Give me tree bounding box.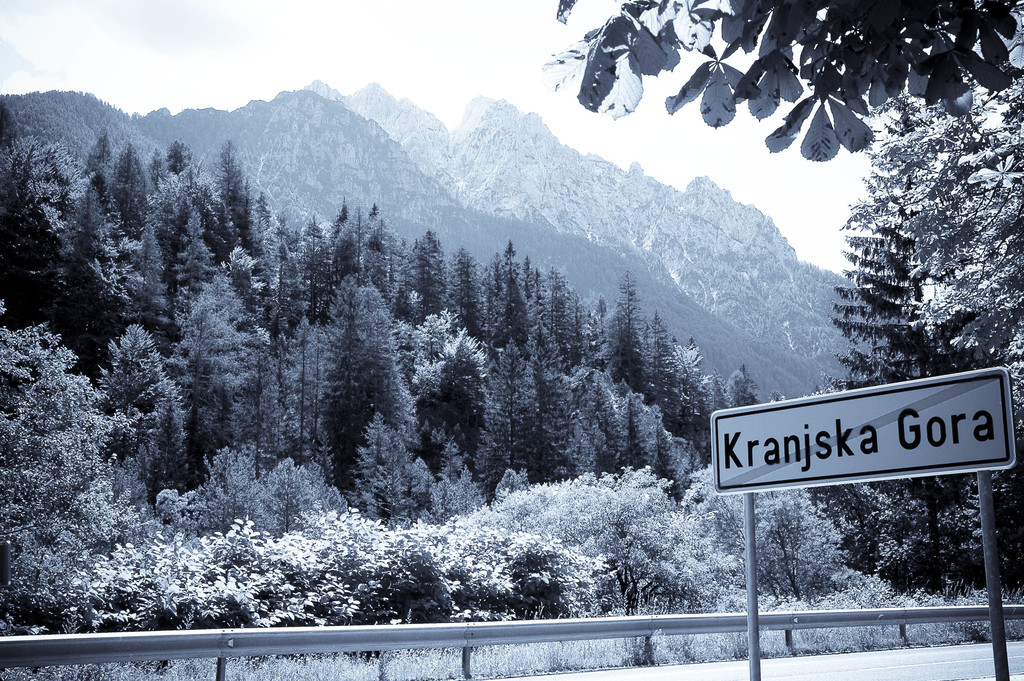
l=311, t=258, r=433, b=505.
